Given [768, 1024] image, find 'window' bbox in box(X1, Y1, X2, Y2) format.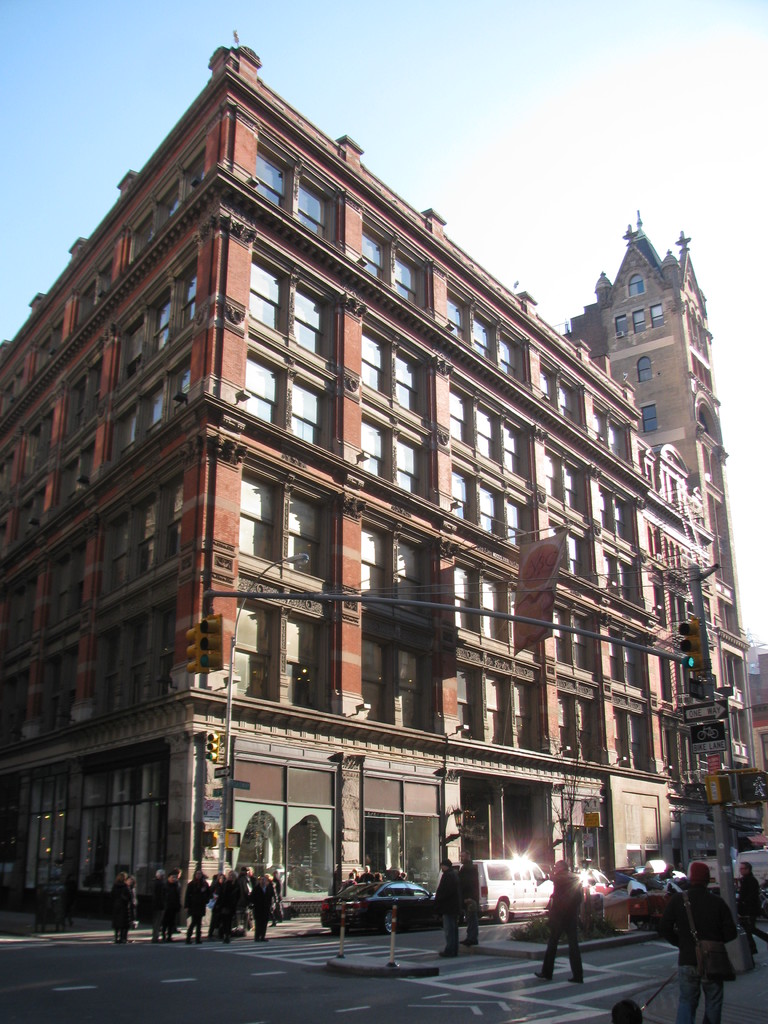
box(0, 454, 11, 495).
